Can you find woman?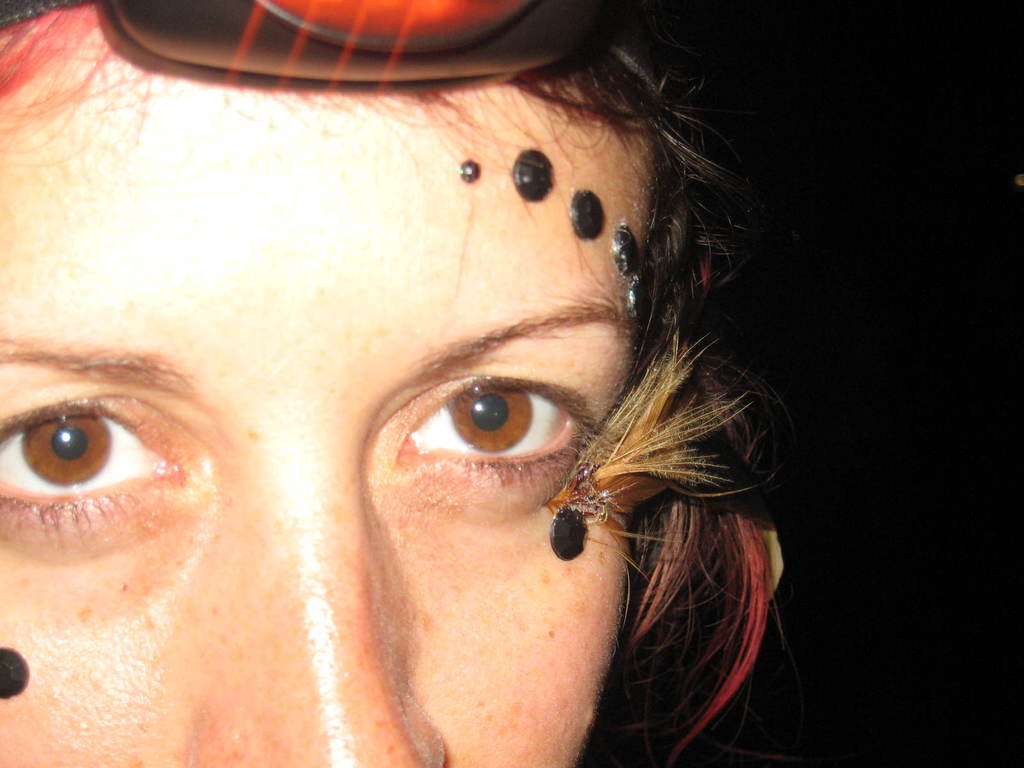
Yes, bounding box: (x1=0, y1=0, x2=786, y2=767).
